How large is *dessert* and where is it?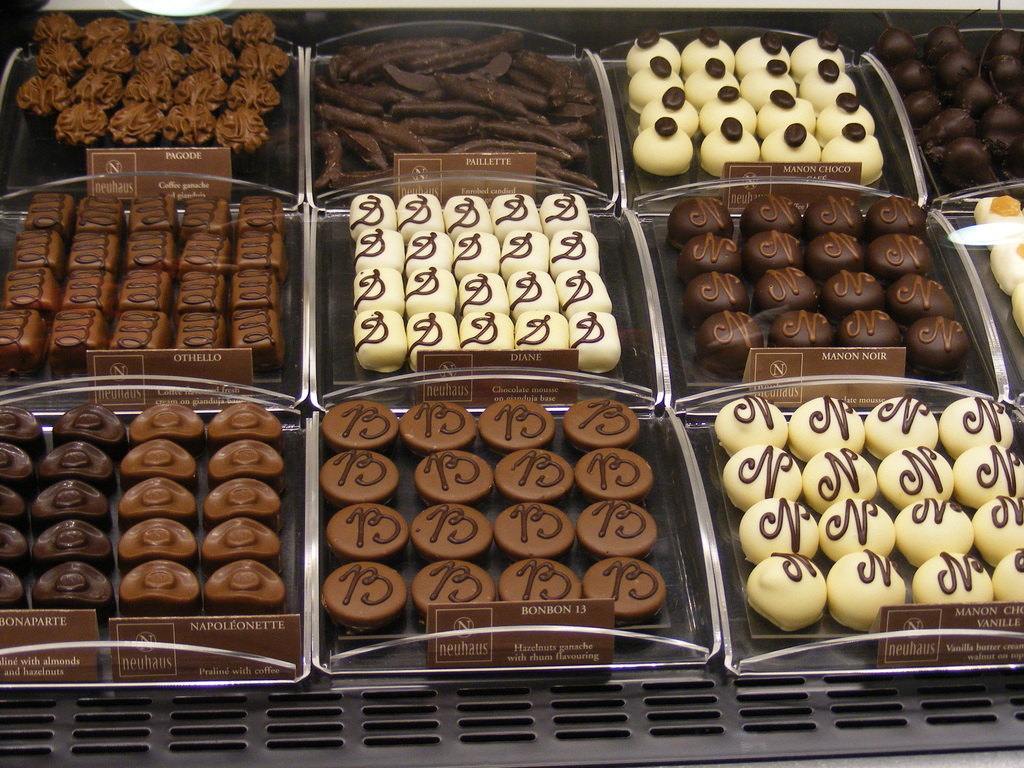
Bounding box: bbox=(823, 493, 886, 557).
